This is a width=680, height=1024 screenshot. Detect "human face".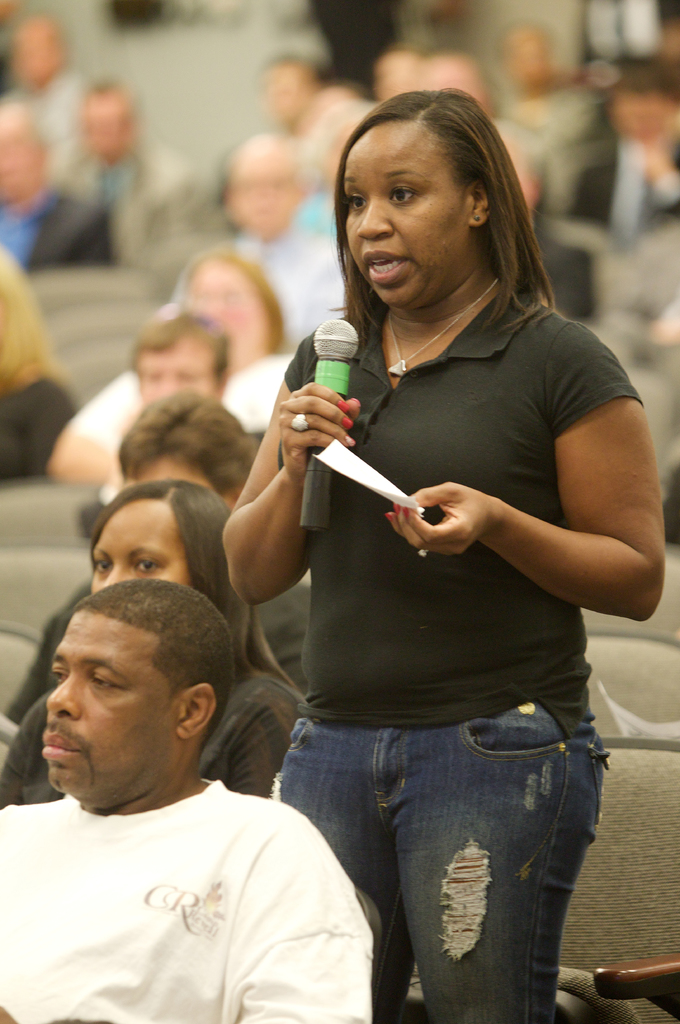
(x1=121, y1=455, x2=209, y2=494).
